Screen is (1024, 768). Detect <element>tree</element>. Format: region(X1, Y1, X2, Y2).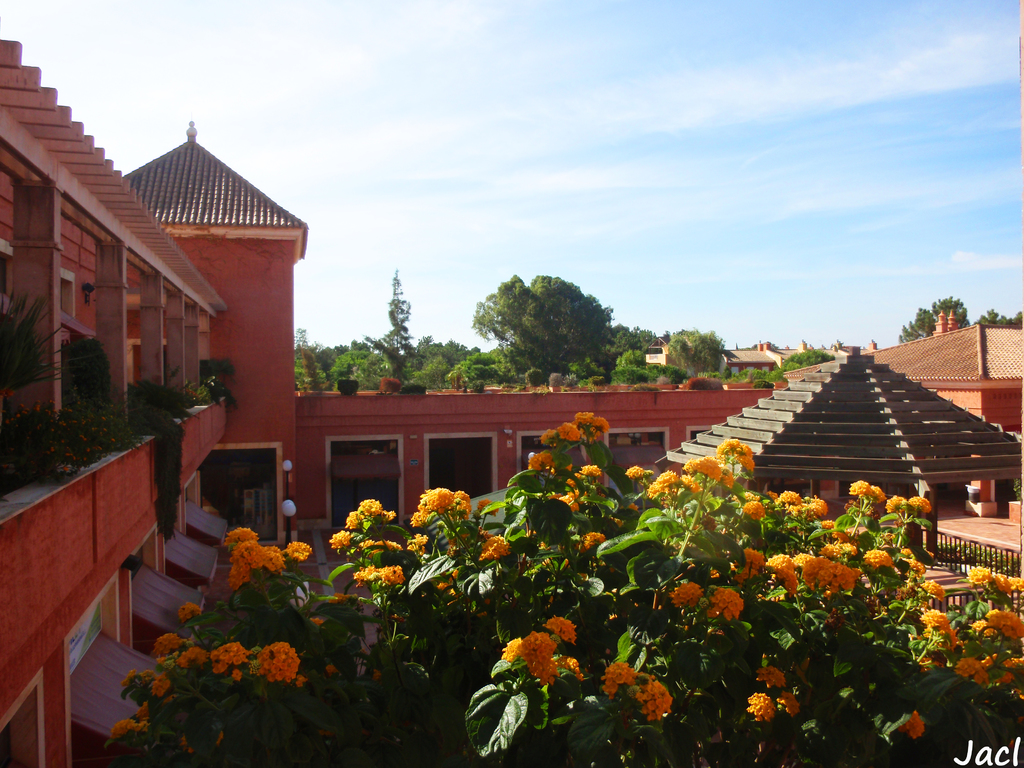
region(903, 296, 966, 346).
